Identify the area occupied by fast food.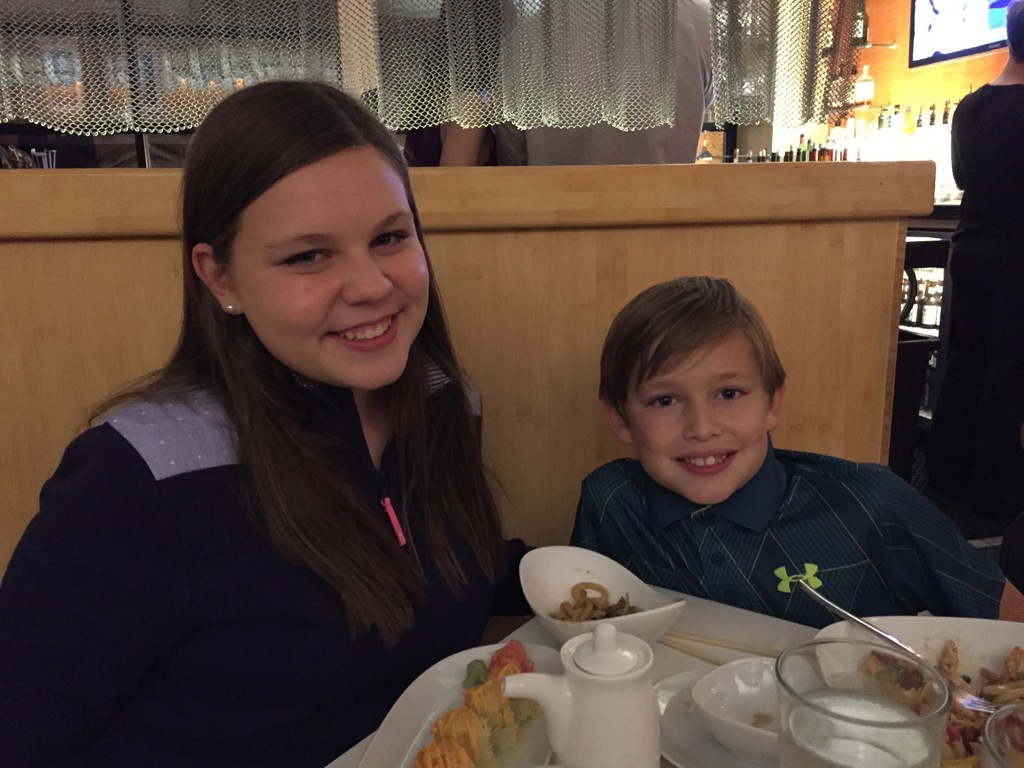
Area: (546, 582, 645, 621).
